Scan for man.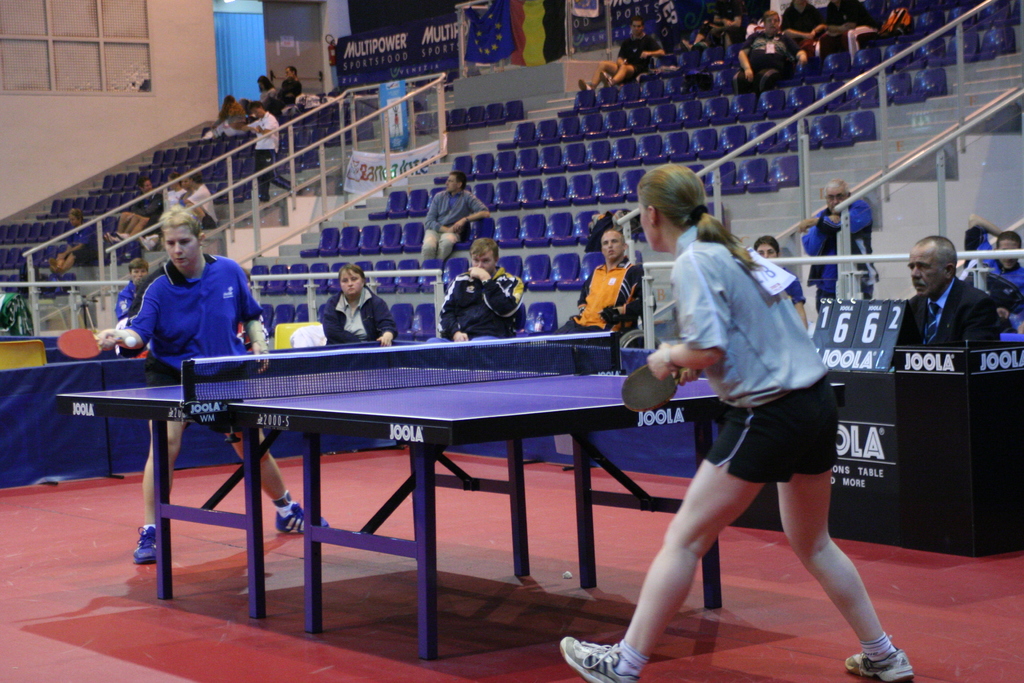
Scan result: bbox=(274, 63, 300, 104).
